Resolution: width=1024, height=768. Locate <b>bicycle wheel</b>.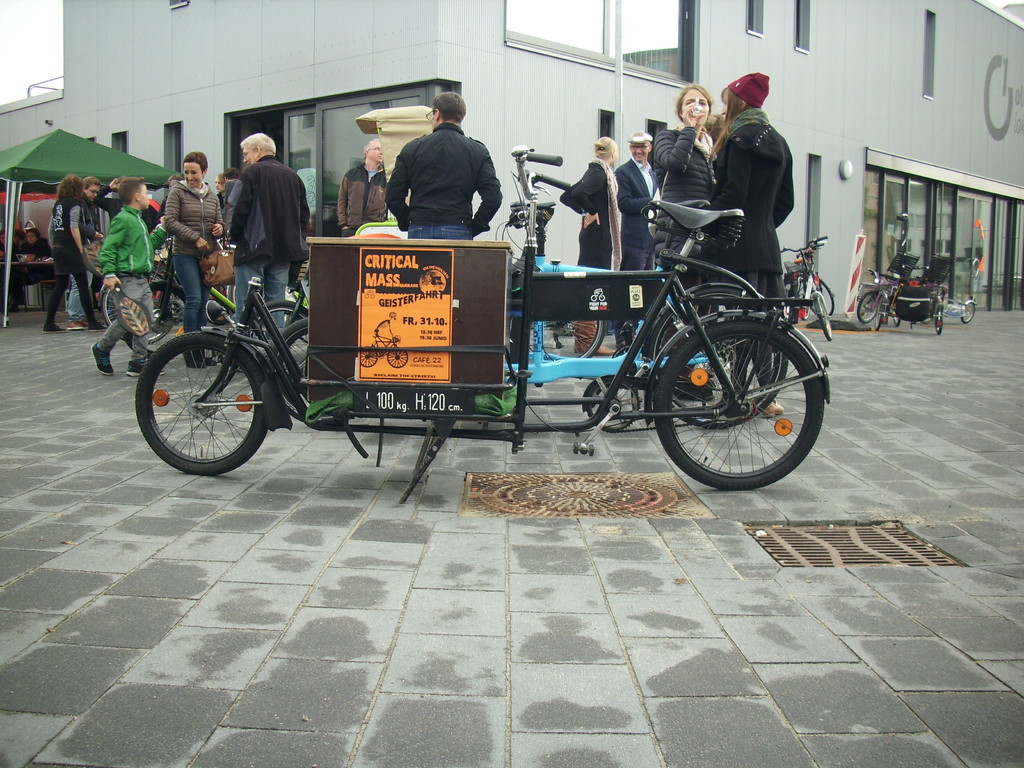
(545, 303, 608, 360).
